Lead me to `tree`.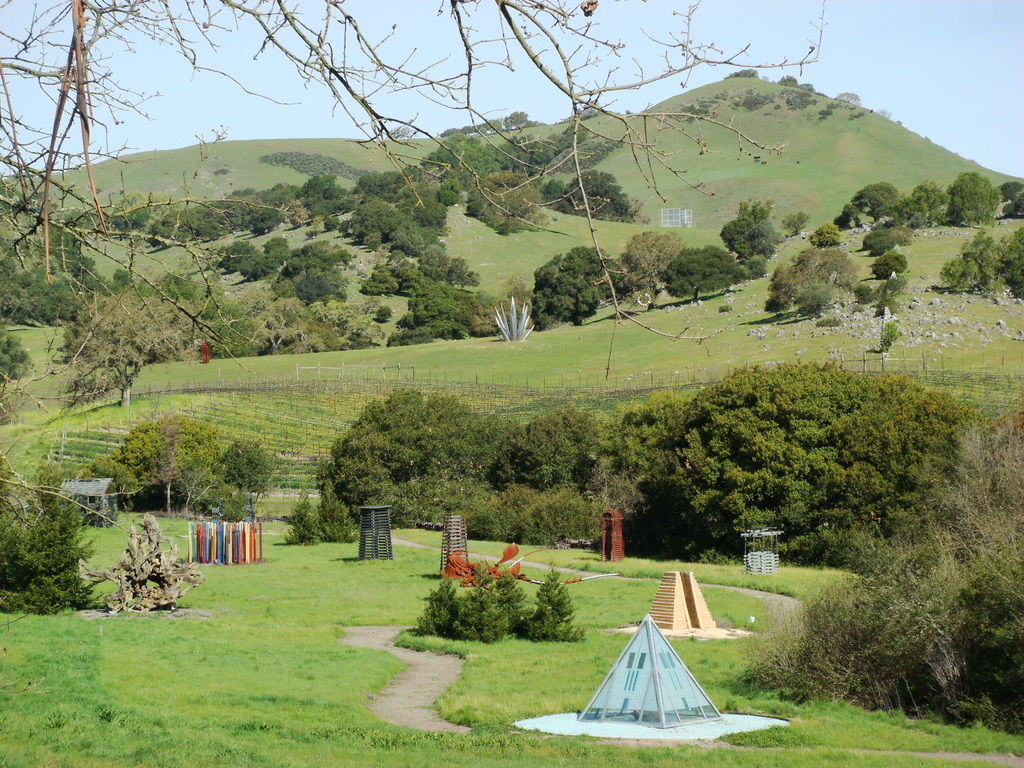
Lead to 737,395,1023,726.
